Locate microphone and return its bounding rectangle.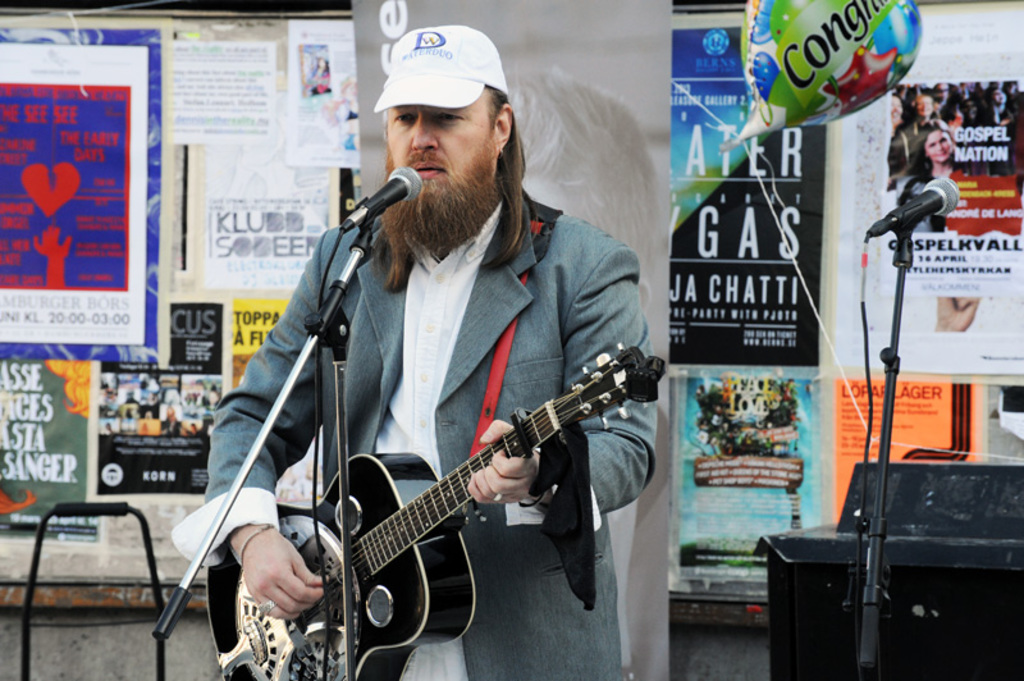
[x1=850, y1=170, x2=964, y2=247].
